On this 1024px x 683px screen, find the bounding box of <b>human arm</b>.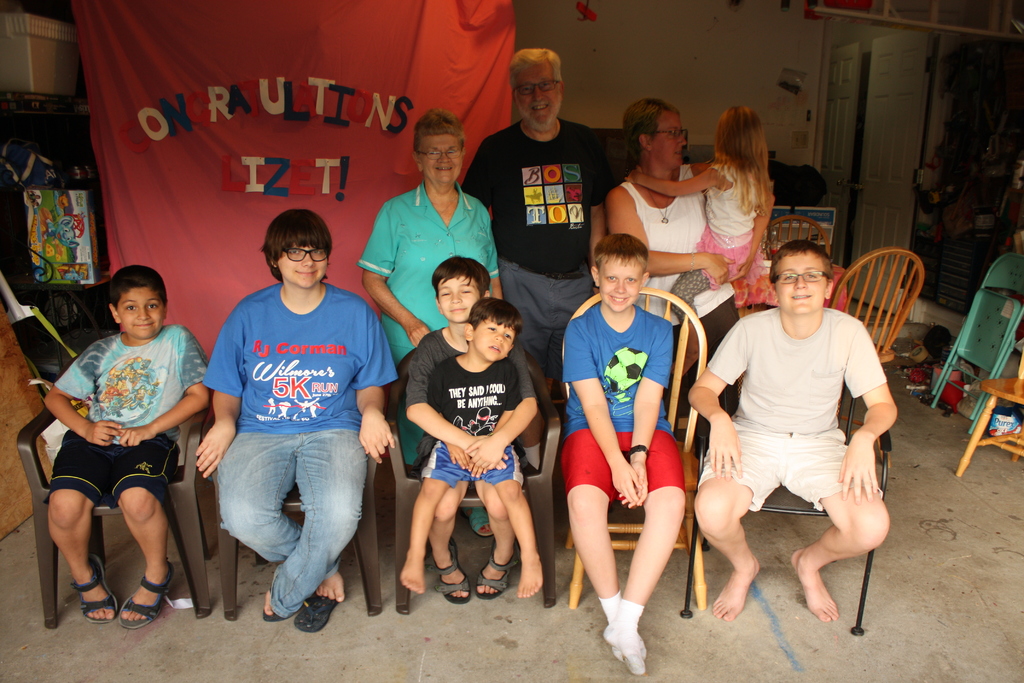
Bounding box: l=483, t=210, r=506, b=300.
